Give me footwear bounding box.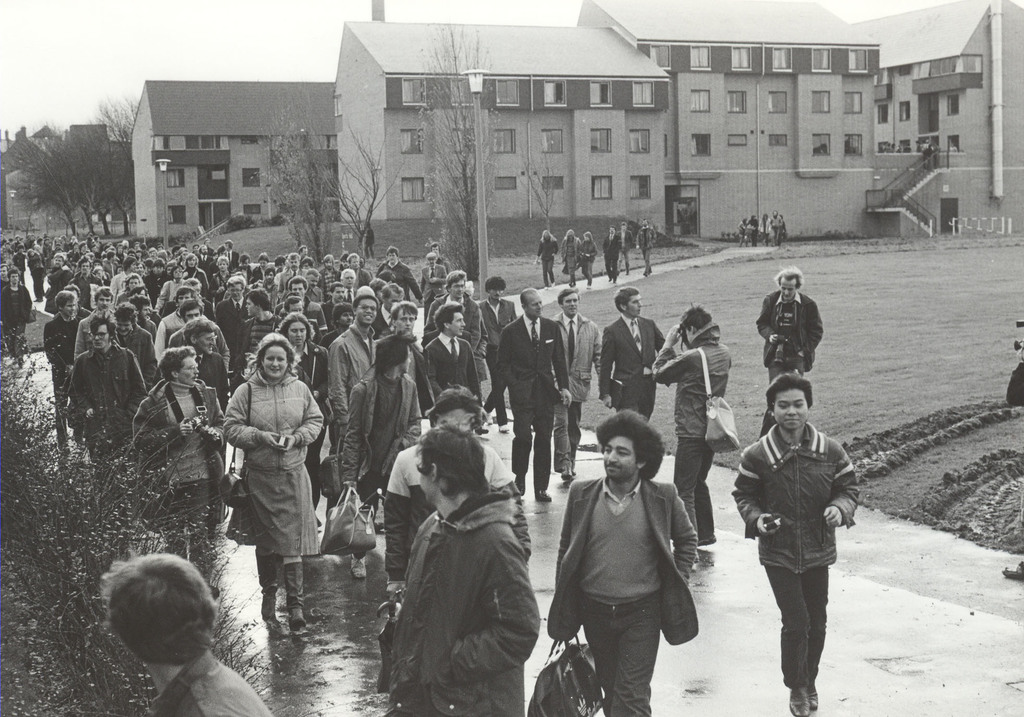
(516,472,525,495).
